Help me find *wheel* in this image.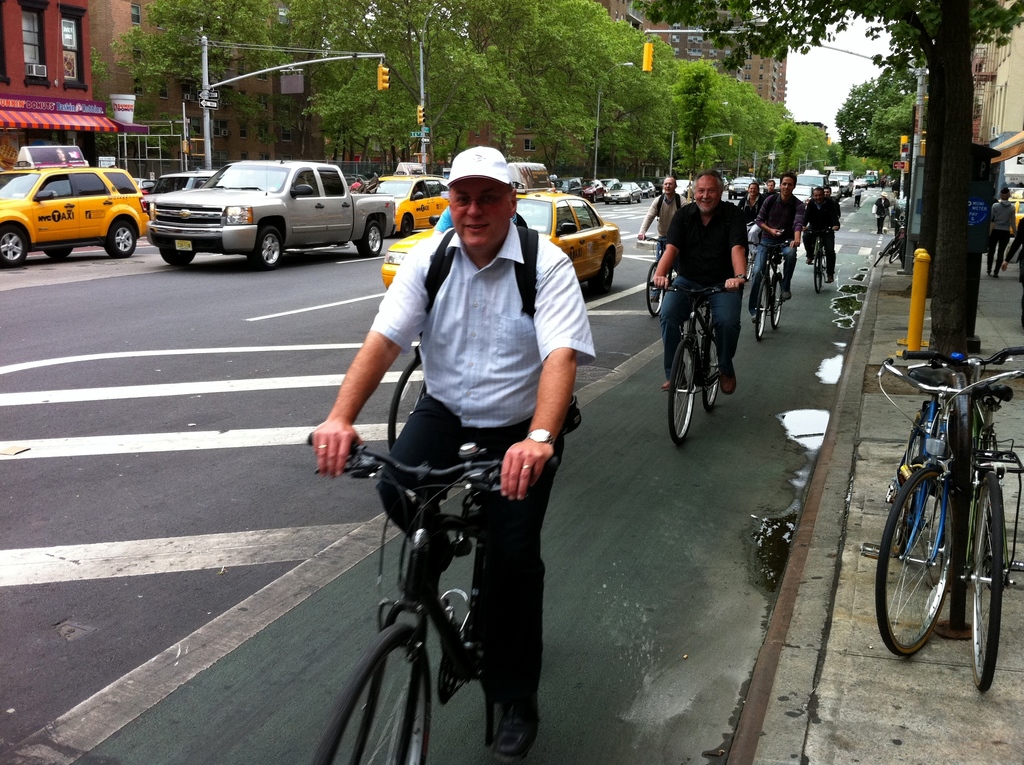
Found it: l=0, t=227, r=29, b=270.
